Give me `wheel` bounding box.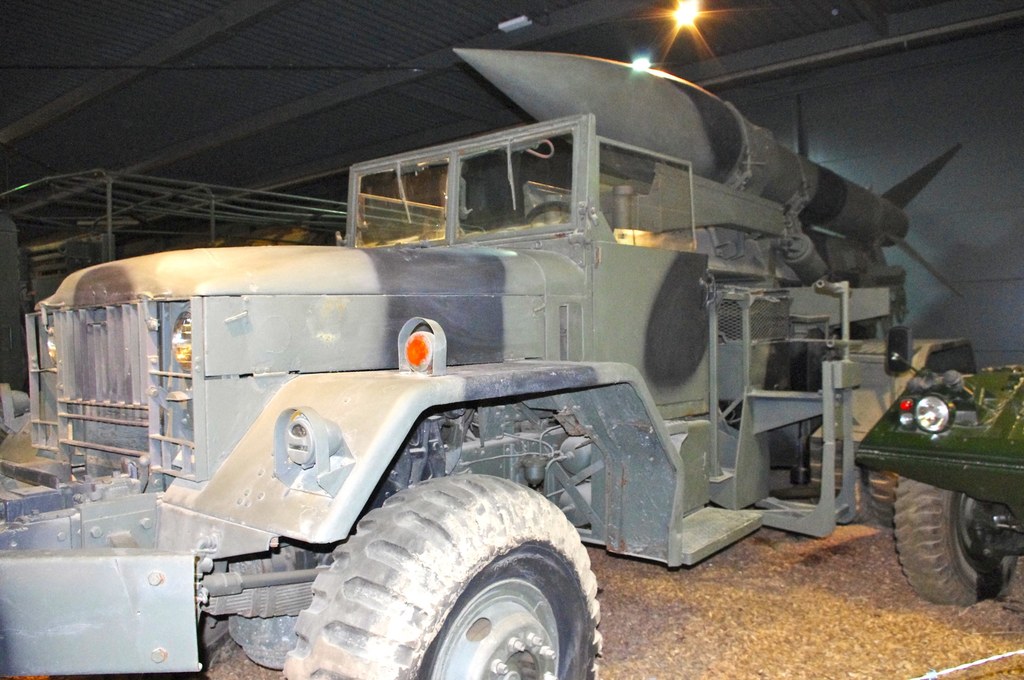
[x1=337, y1=490, x2=593, y2=672].
